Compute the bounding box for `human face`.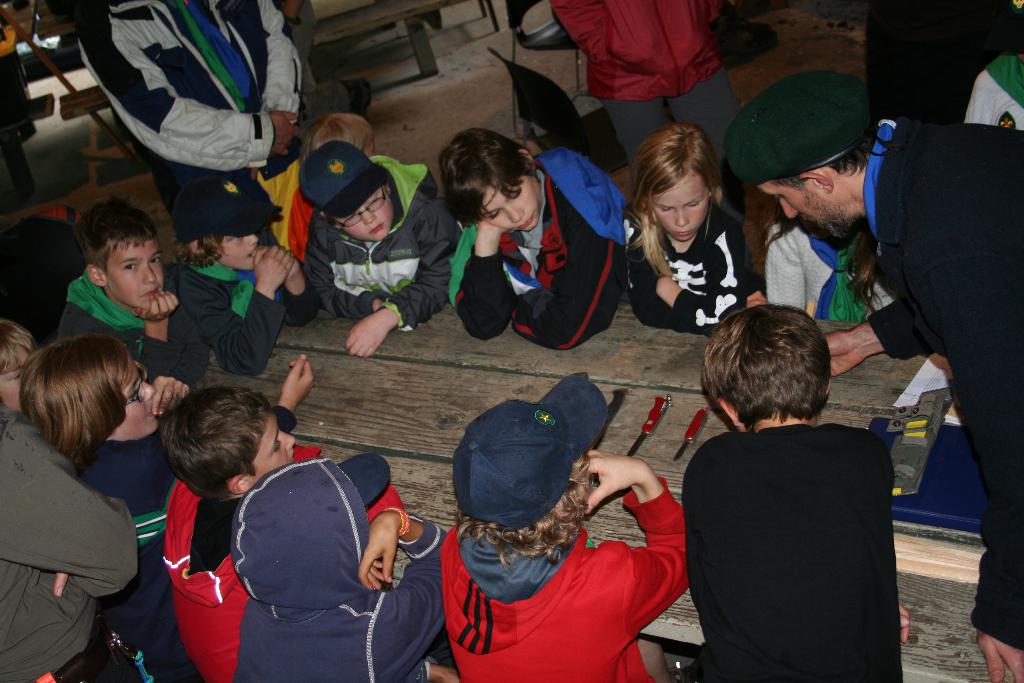
{"x1": 333, "y1": 184, "x2": 397, "y2": 244}.
